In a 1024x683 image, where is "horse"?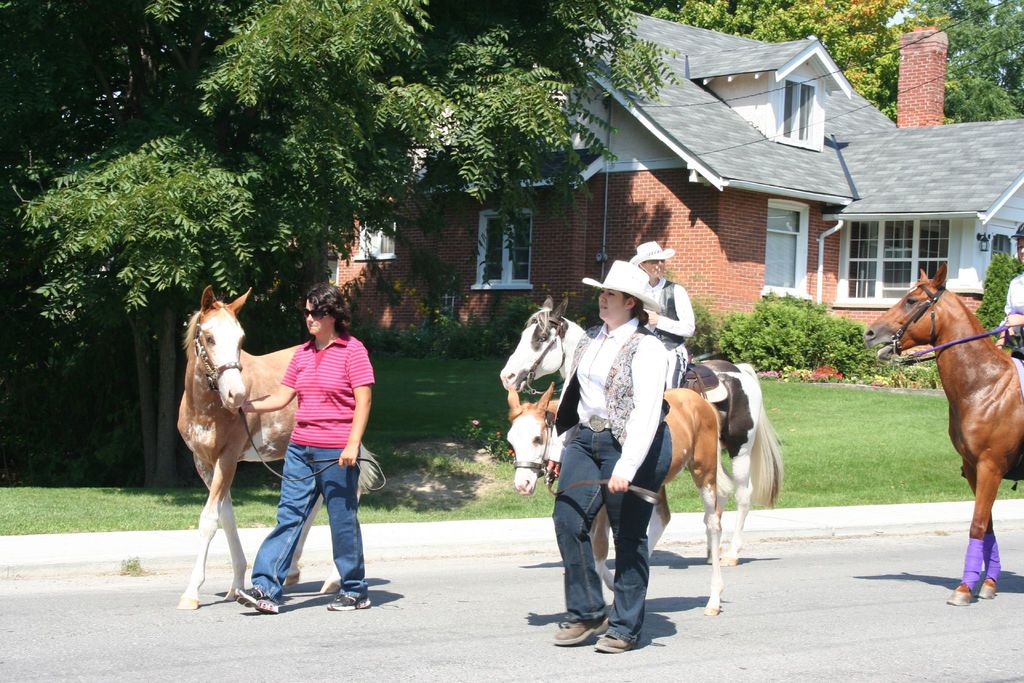
860,261,1023,609.
